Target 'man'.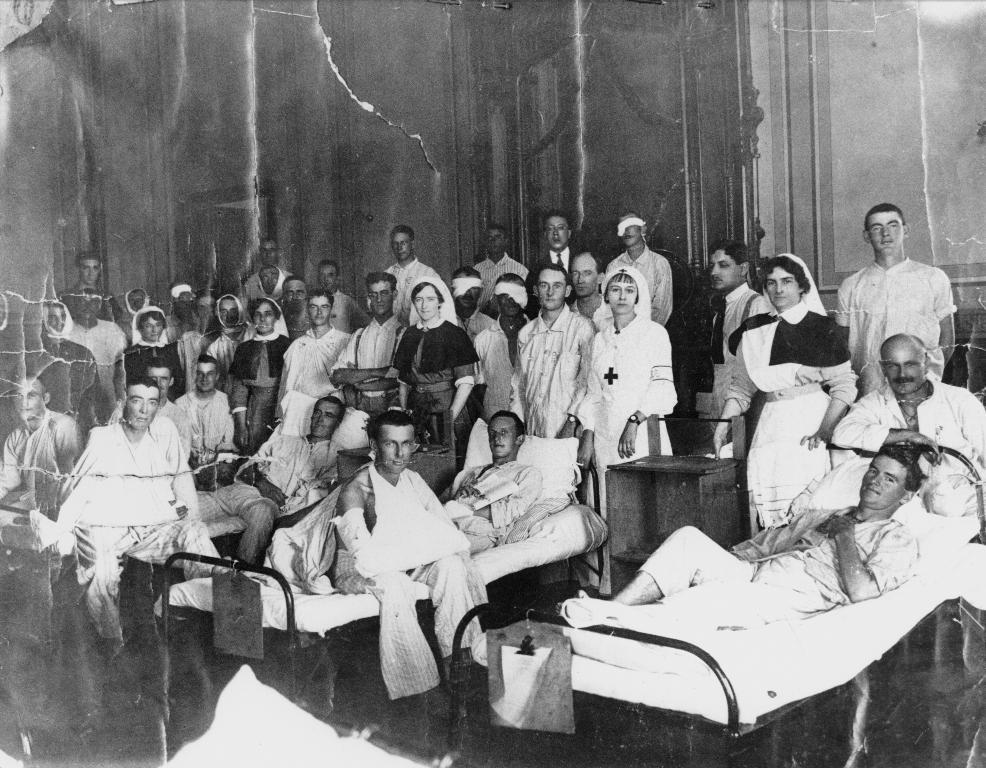
Target region: select_region(533, 208, 579, 272).
